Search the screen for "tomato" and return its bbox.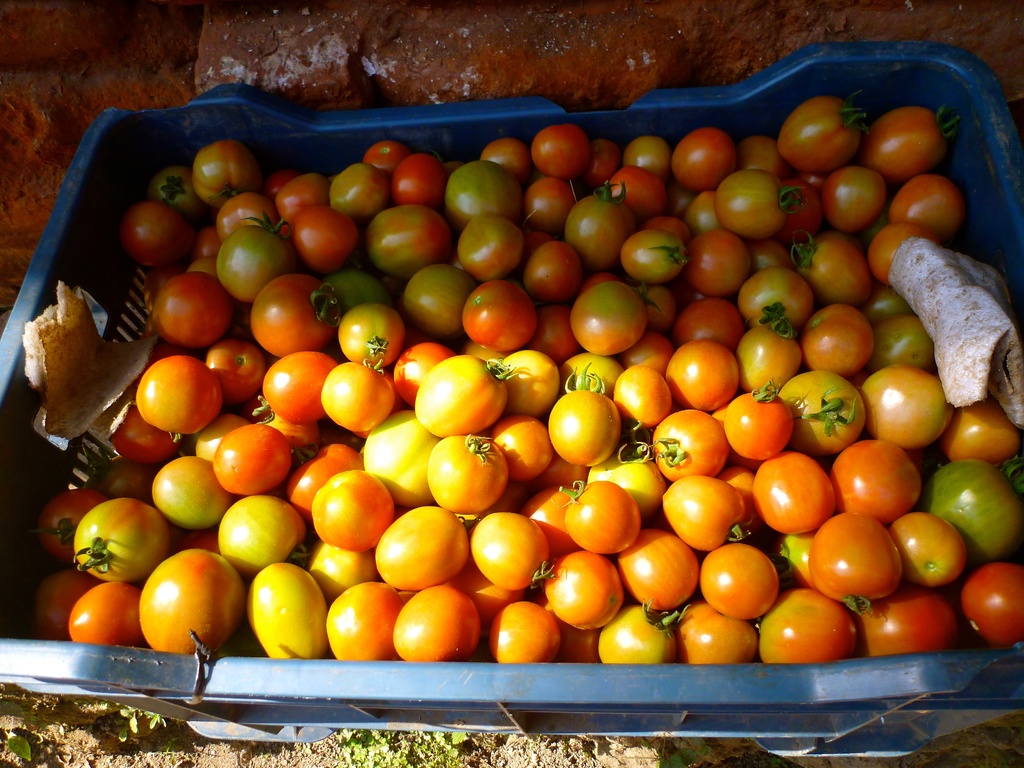
Found: x1=70 y1=577 x2=141 y2=648.
